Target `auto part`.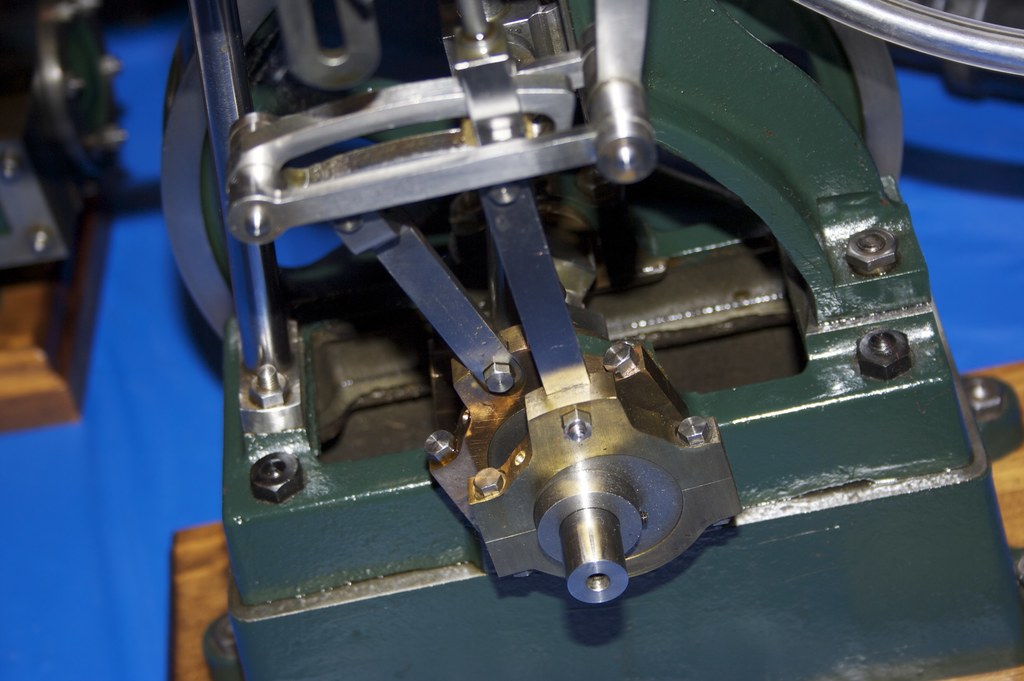
Target region: box(170, 0, 1023, 680).
